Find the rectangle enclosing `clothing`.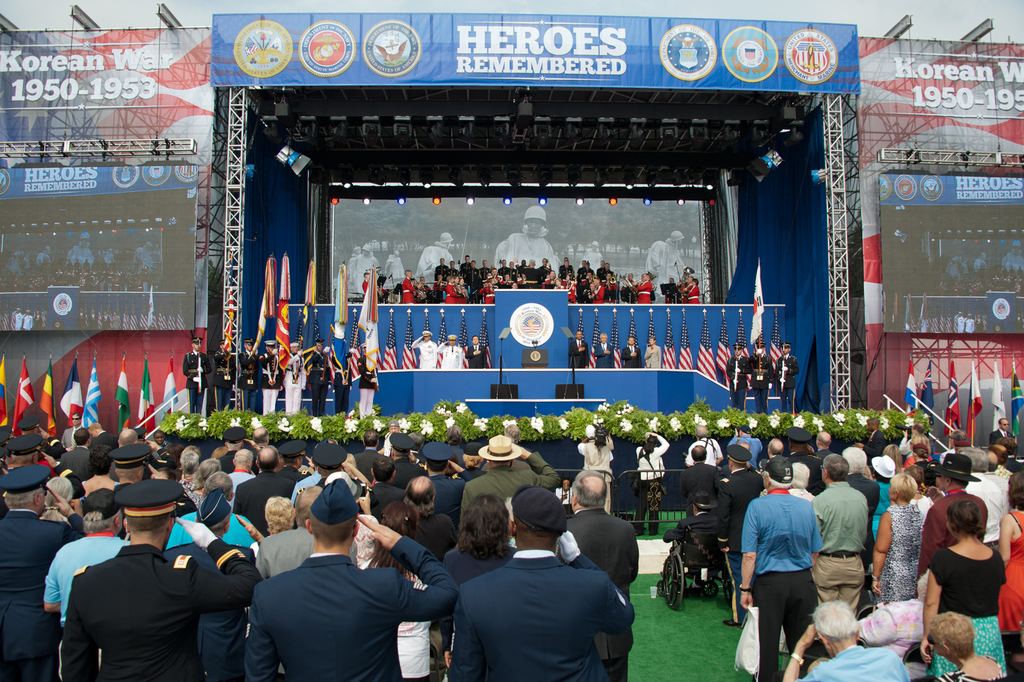
{"x1": 49, "y1": 439, "x2": 65, "y2": 448}.
